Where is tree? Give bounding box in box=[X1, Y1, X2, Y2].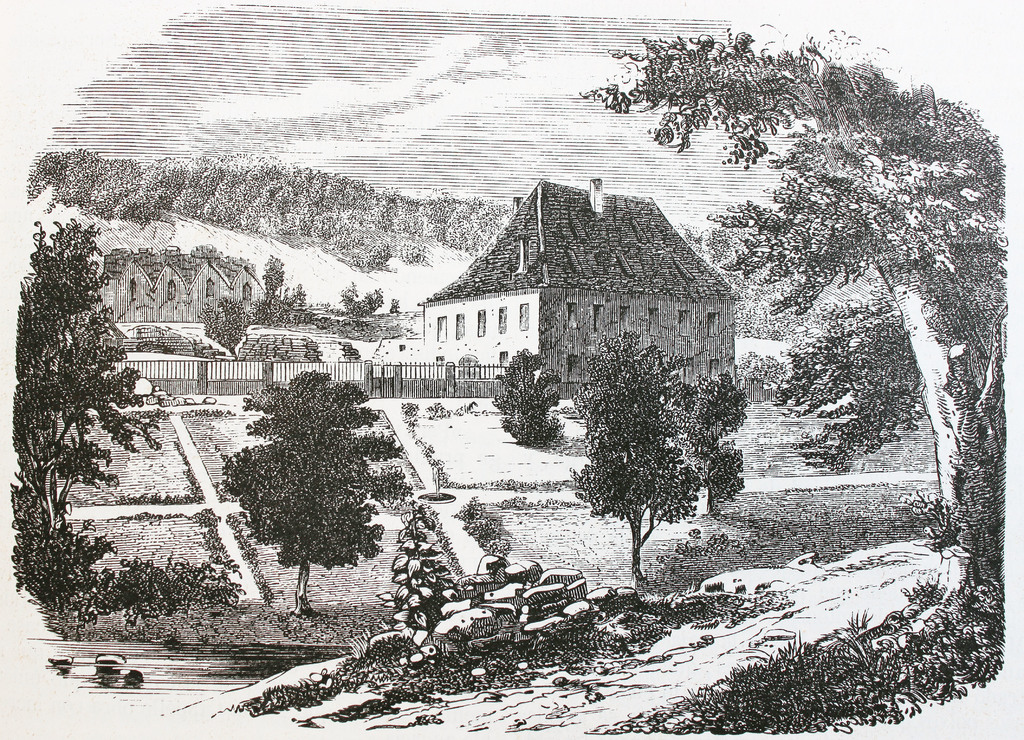
box=[225, 362, 378, 615].
